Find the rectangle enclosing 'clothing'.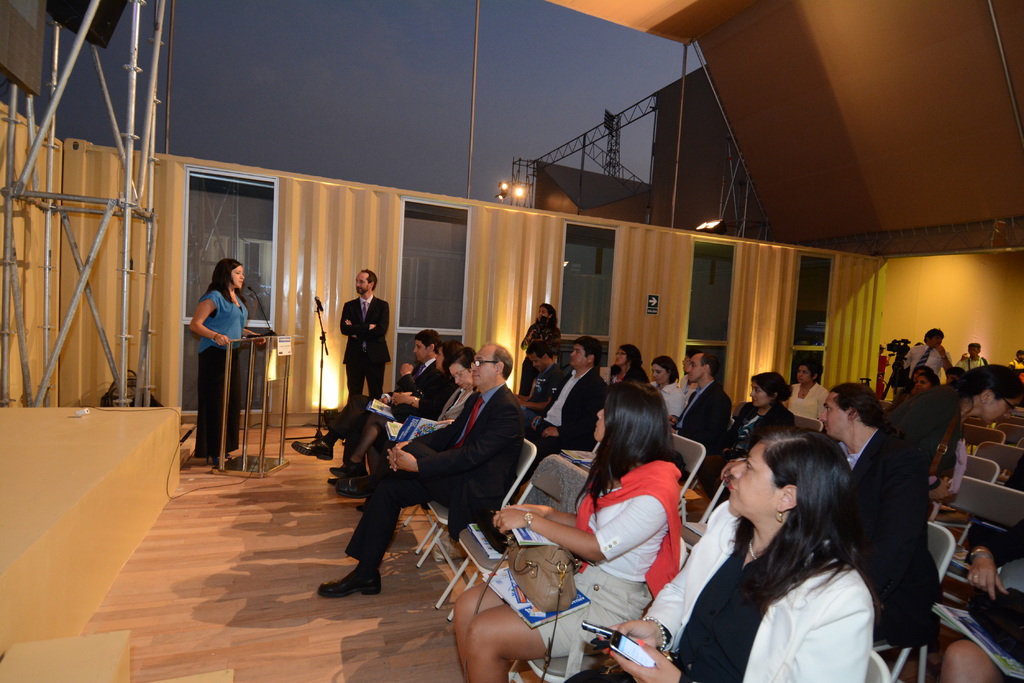
361 376 476 483.
